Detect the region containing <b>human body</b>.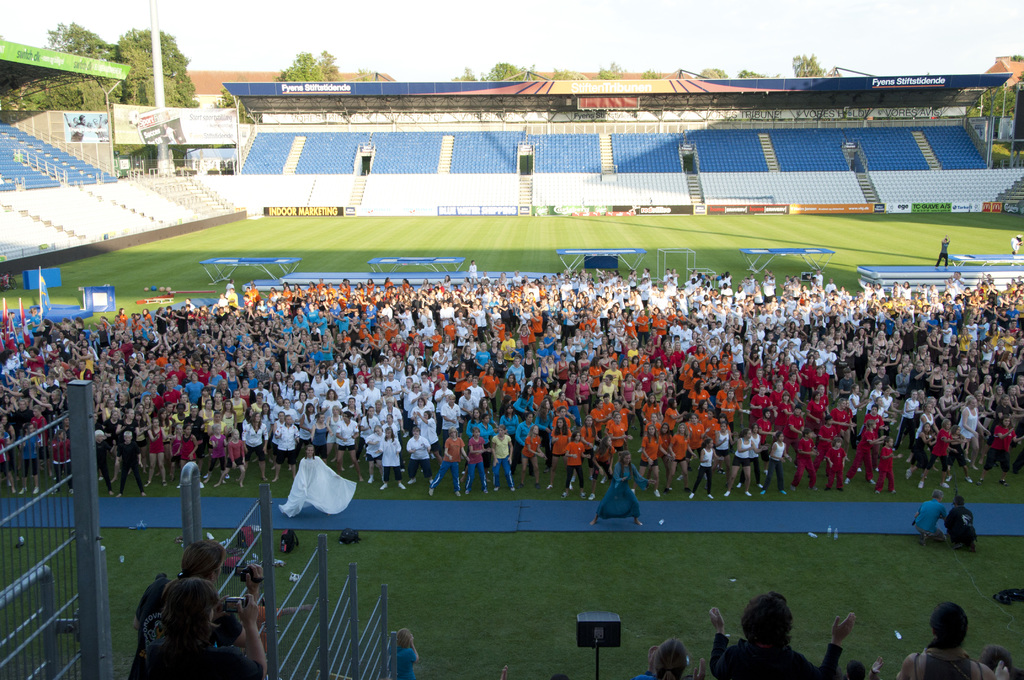
[829, 357, 838, 370].
